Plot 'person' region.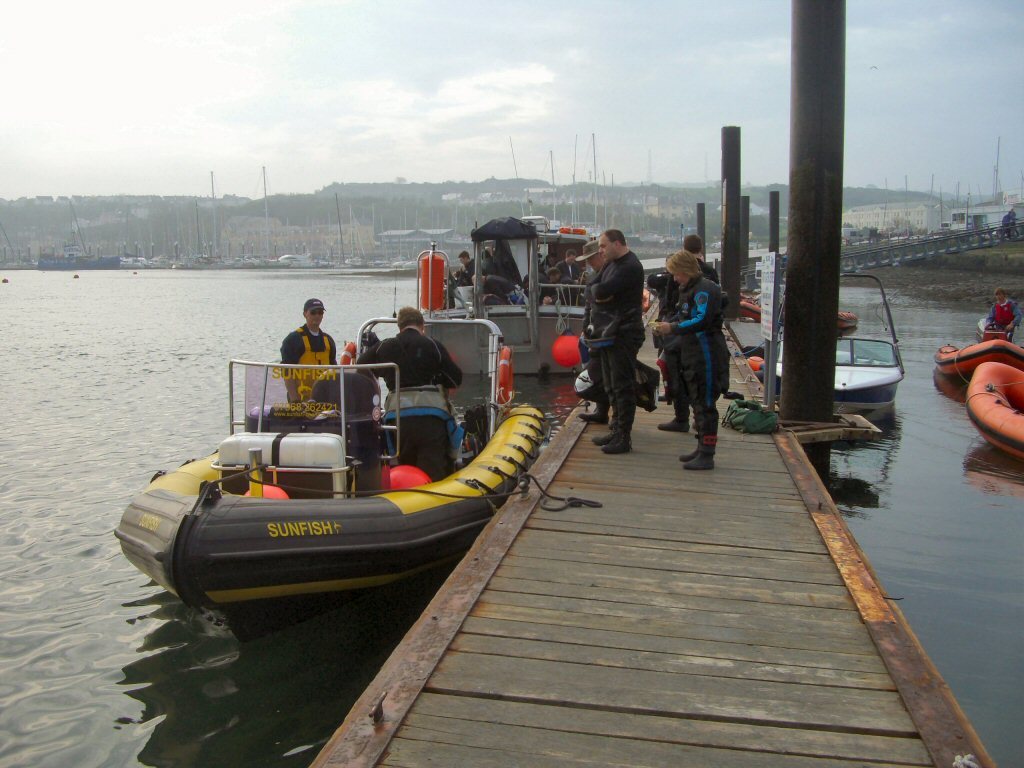
Plotted at left=272, top=299, right=332, bottom=414.
